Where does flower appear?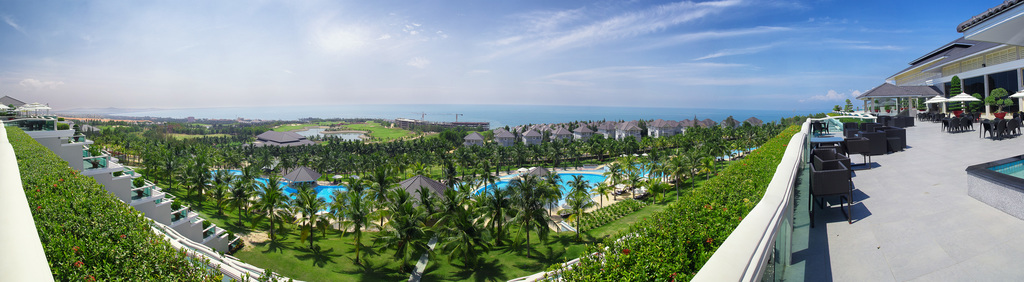
Appears at (669, 271, 678, 281).
